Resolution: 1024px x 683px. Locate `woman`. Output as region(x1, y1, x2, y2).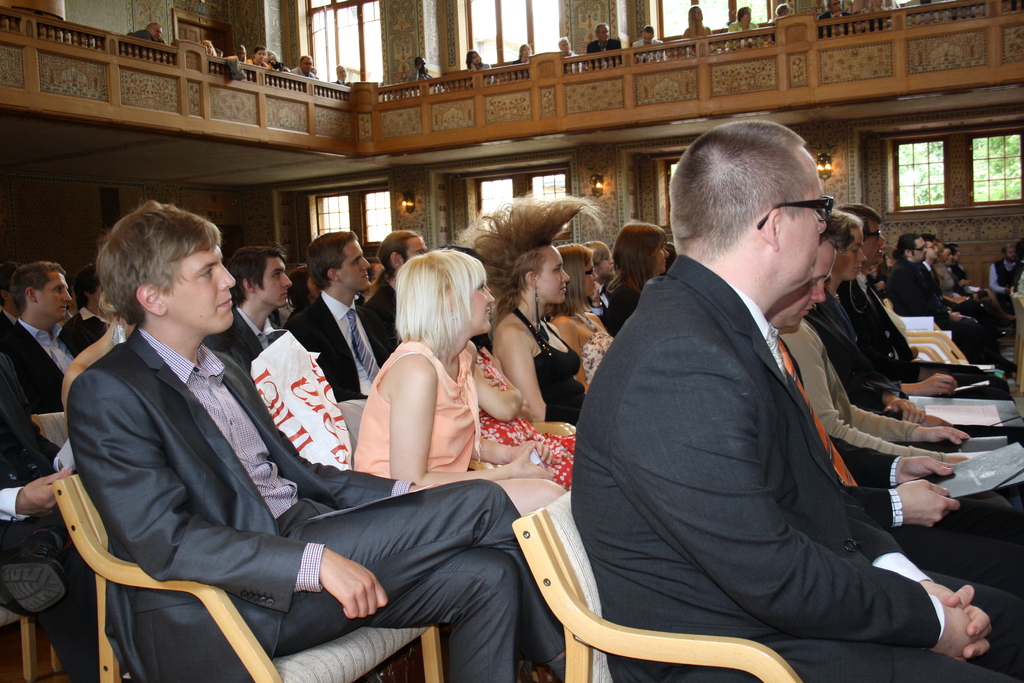
region(730, 6, 763, 51).
